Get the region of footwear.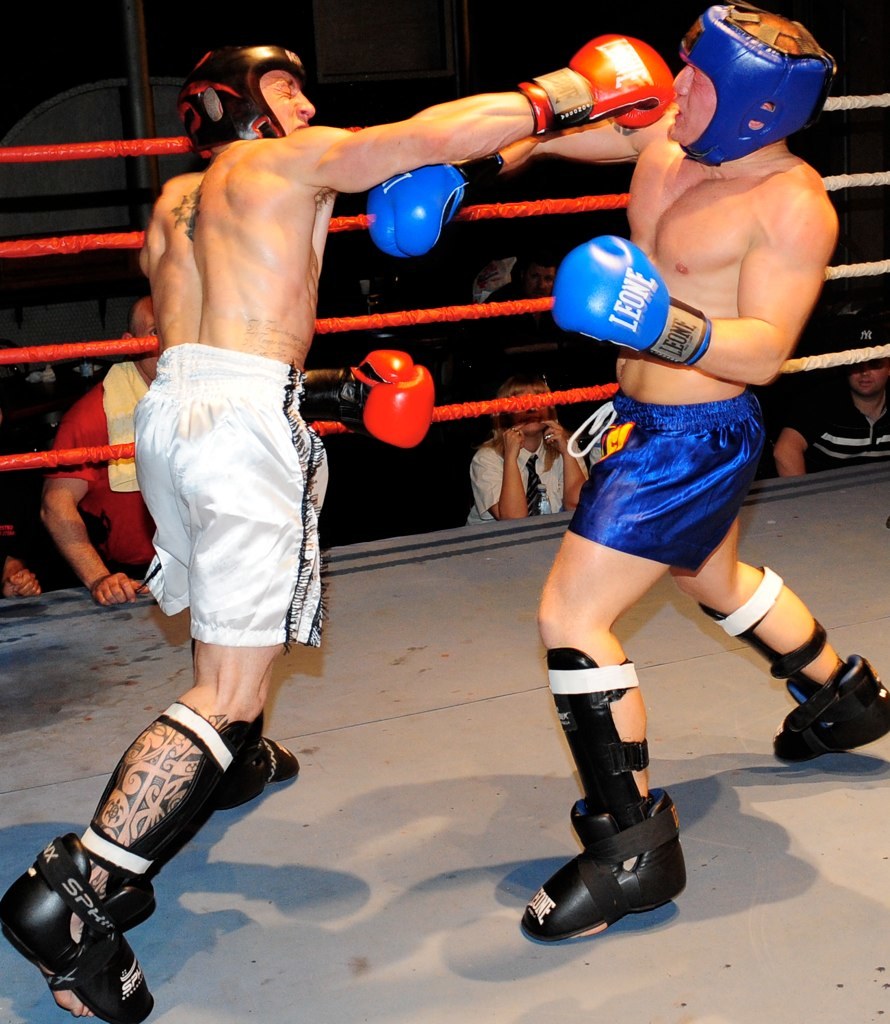
216/735/299/815.
